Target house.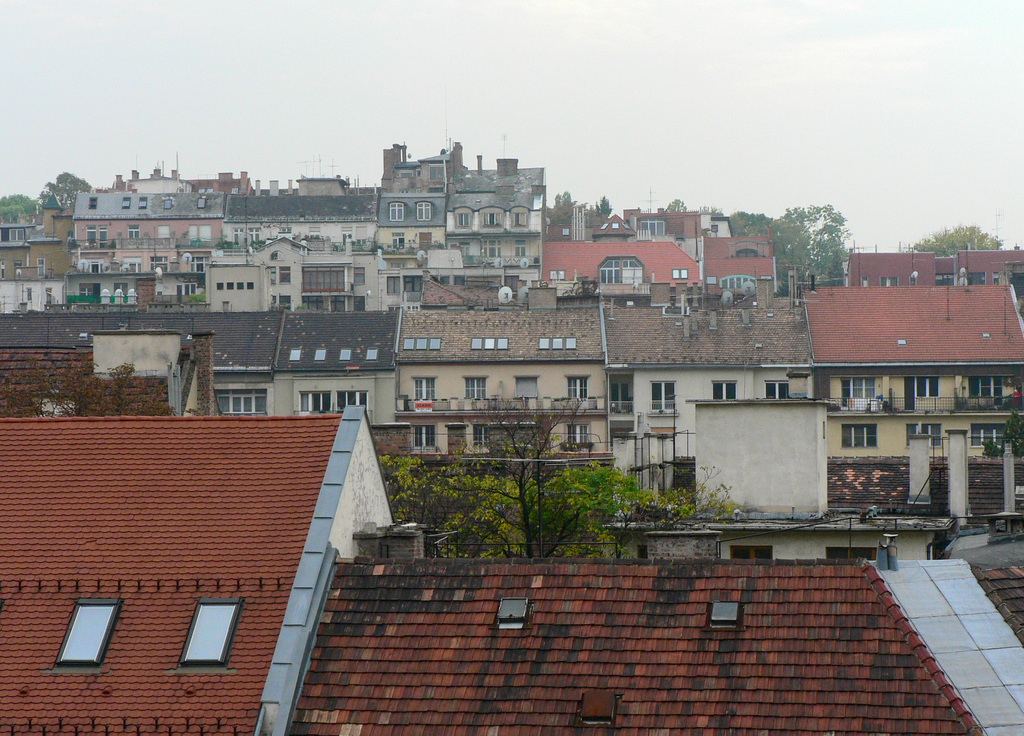
Target region: 603:300:820:506.
